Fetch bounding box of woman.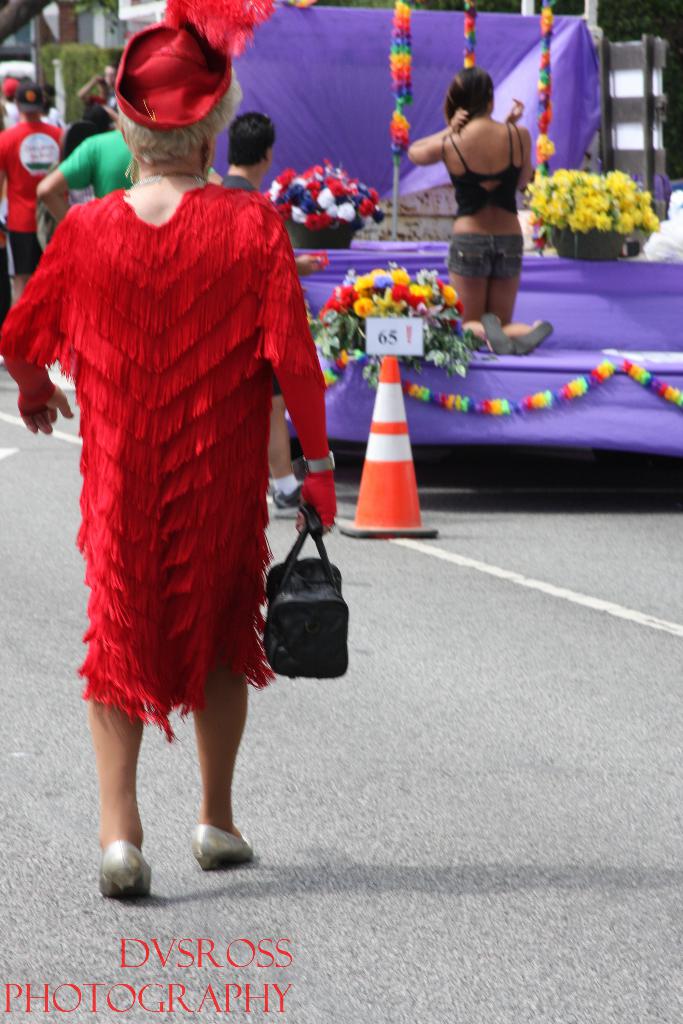
Bbox: 0 15 341 907.
